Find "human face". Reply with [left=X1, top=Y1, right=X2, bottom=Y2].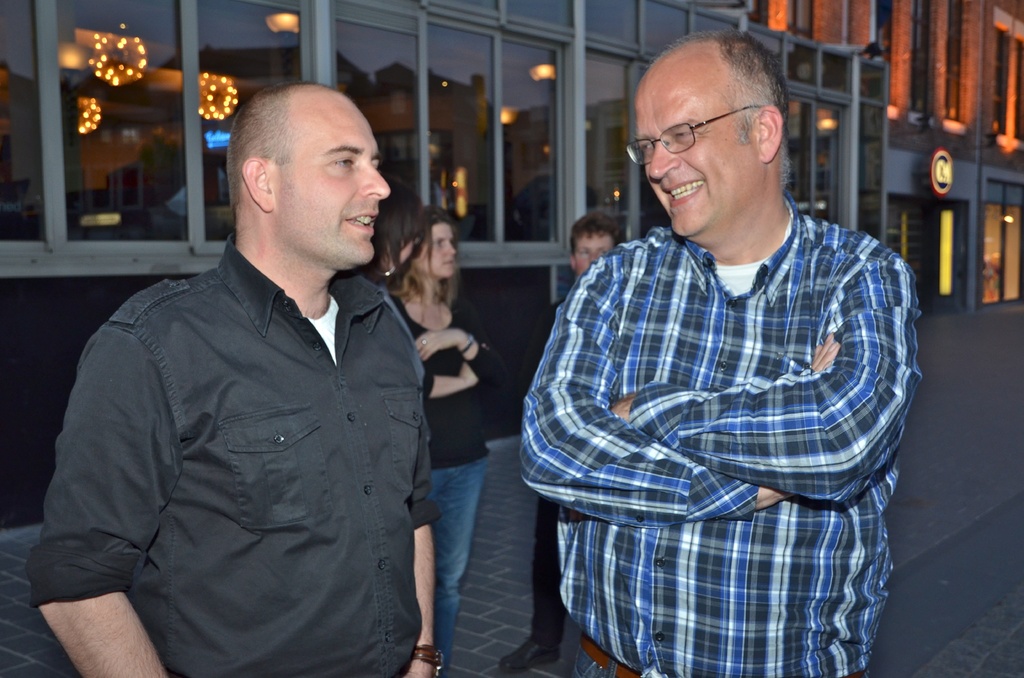
[left=399, top=217, right=460, bottom=278].
